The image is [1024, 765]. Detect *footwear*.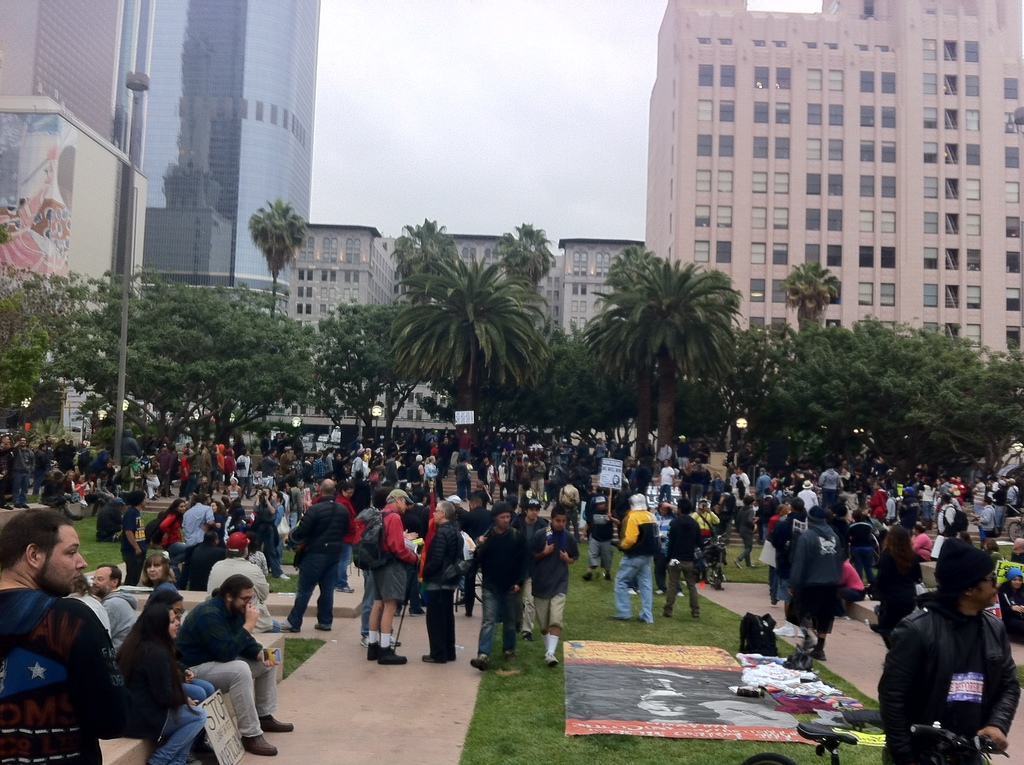
Detection: (461,655,492,668).
